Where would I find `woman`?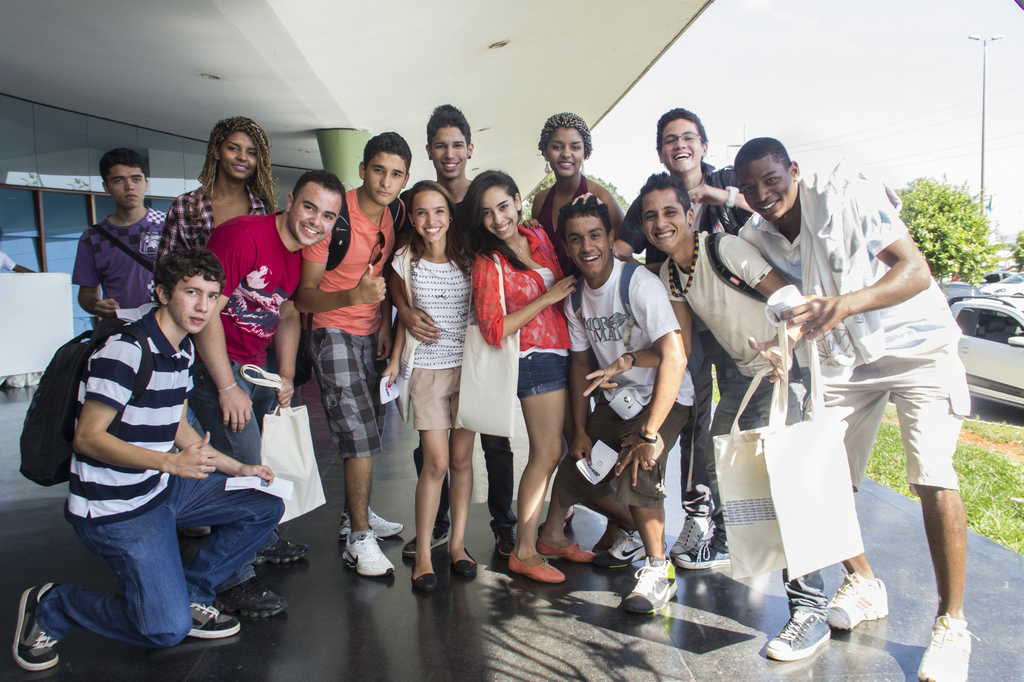
At detection(152, 115, 289, 274).
